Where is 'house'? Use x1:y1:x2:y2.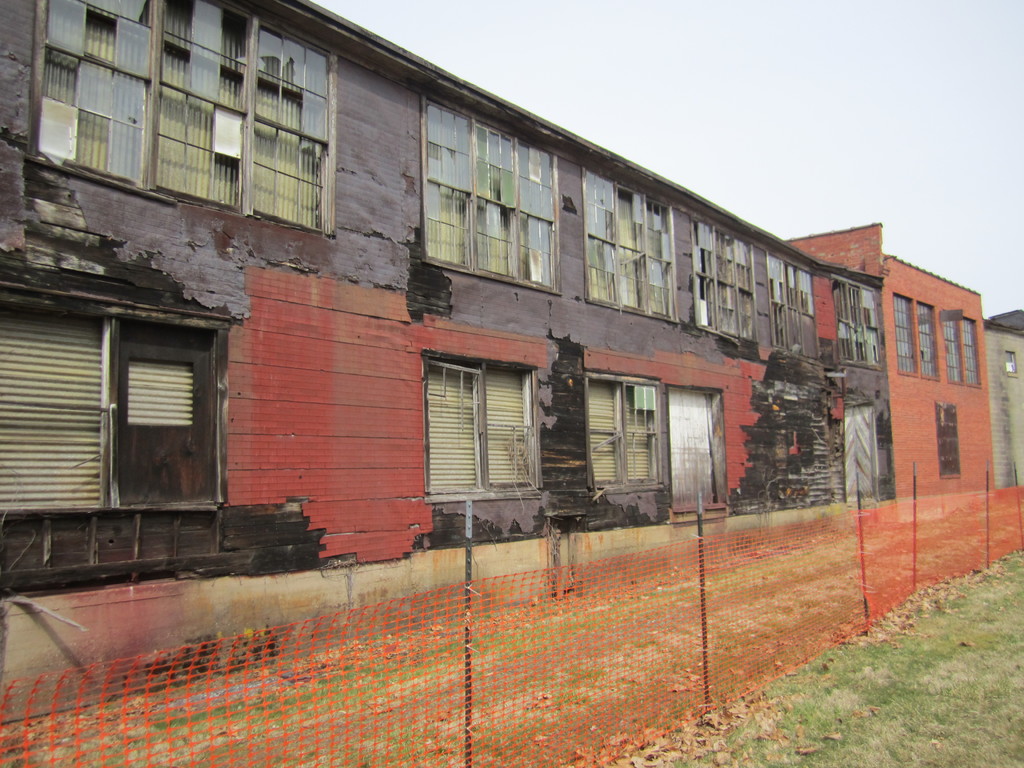
789:223:1001:518.
